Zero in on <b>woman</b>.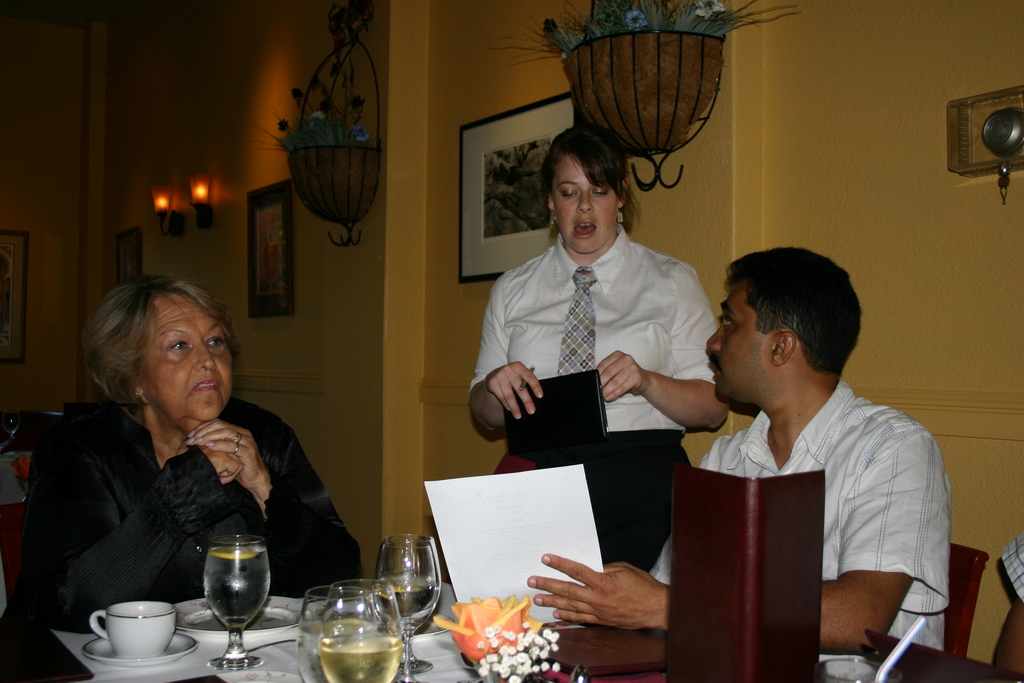
Zeroed in: <region>26, 279, 314, 660</region>.
